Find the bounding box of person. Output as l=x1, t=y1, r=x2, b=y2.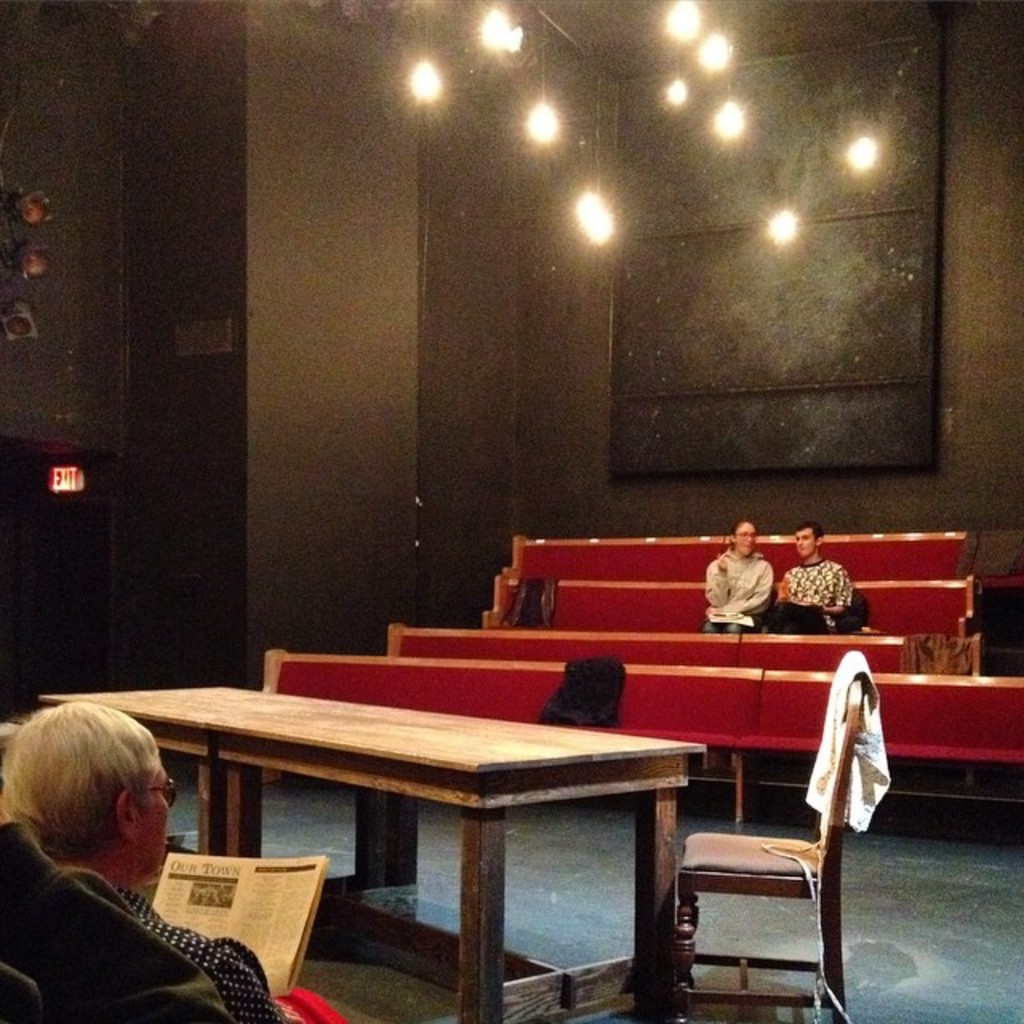
l=766, t=517, r=862, b=635.
